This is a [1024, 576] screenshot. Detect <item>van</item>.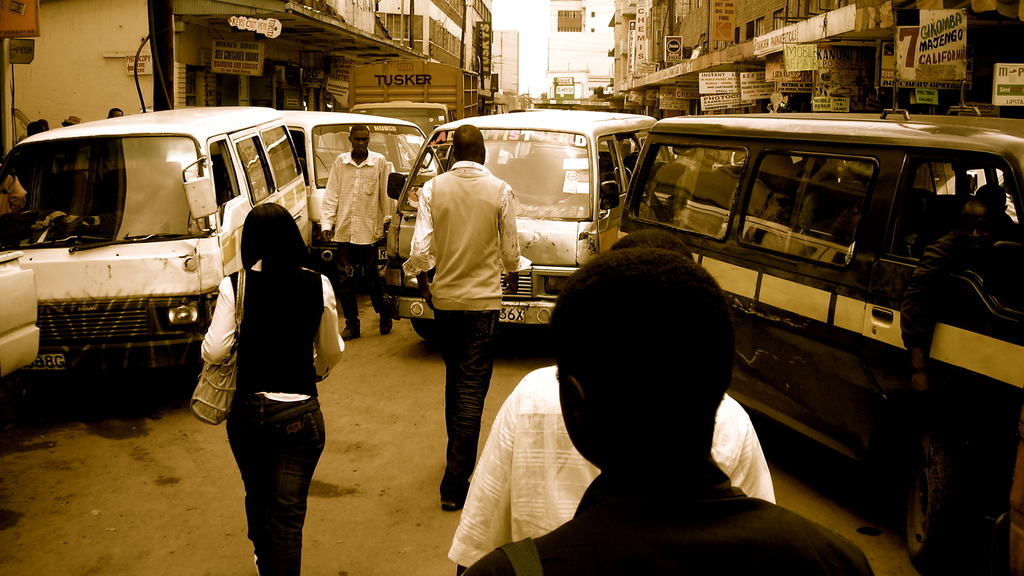
<bbox>0, 108, 305, 371</bbox>.
